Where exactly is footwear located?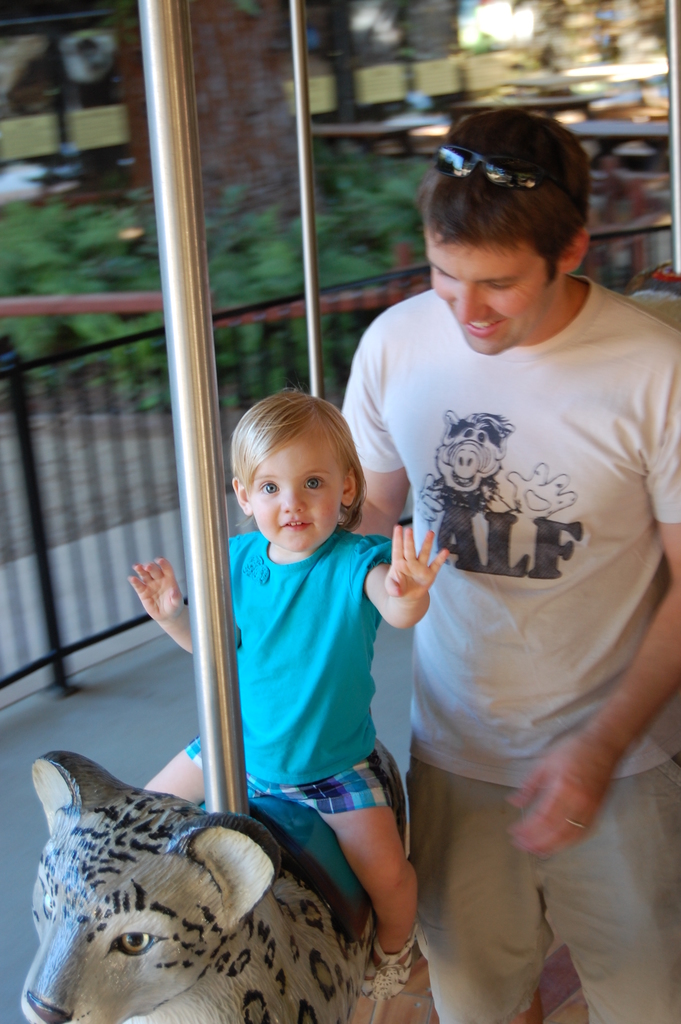
Its bounding box is [359,931,417,1007].
